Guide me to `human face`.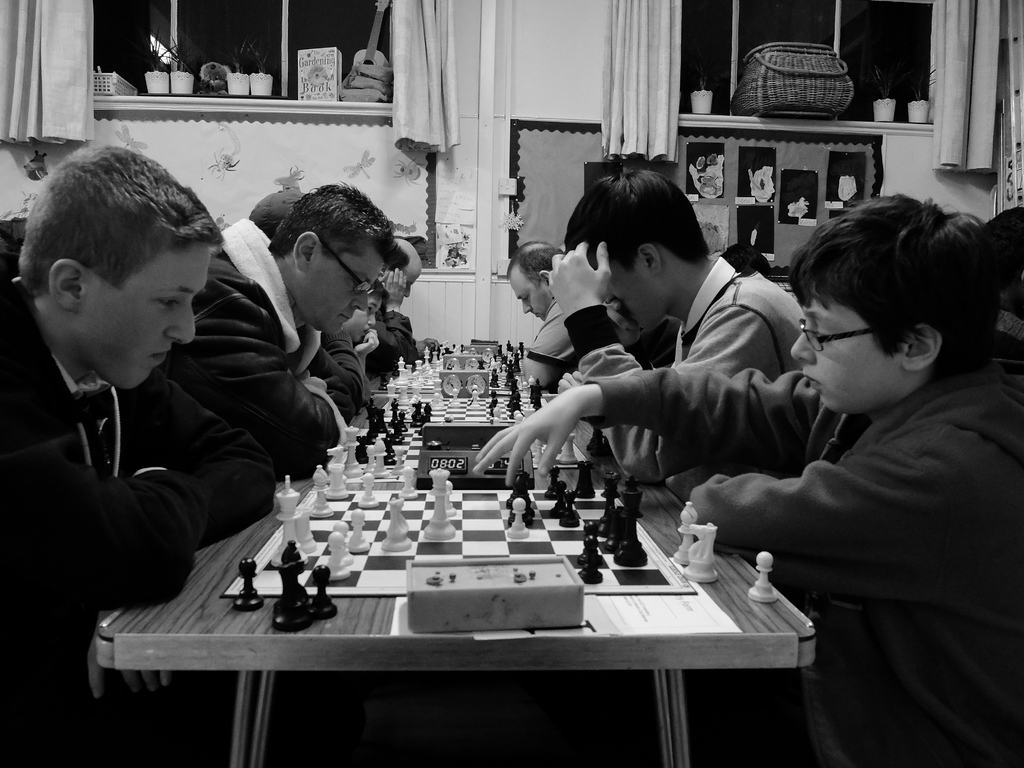
Guidance: x1=78 y1=244 x2=221 y2=396.
